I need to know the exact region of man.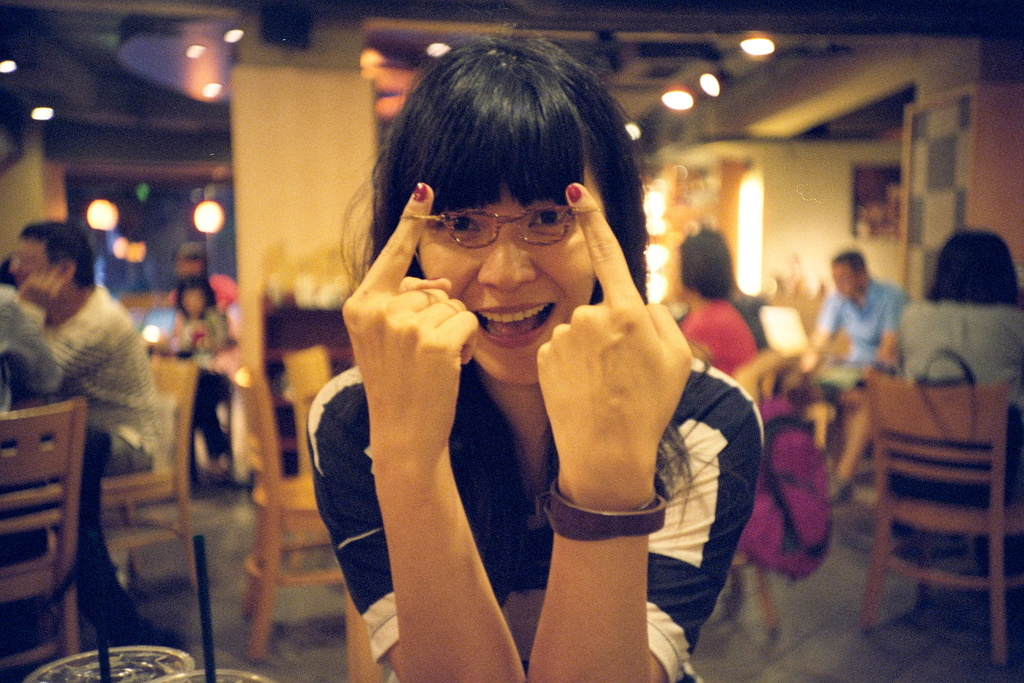
Region: crop(803, 247, 918, 500).
